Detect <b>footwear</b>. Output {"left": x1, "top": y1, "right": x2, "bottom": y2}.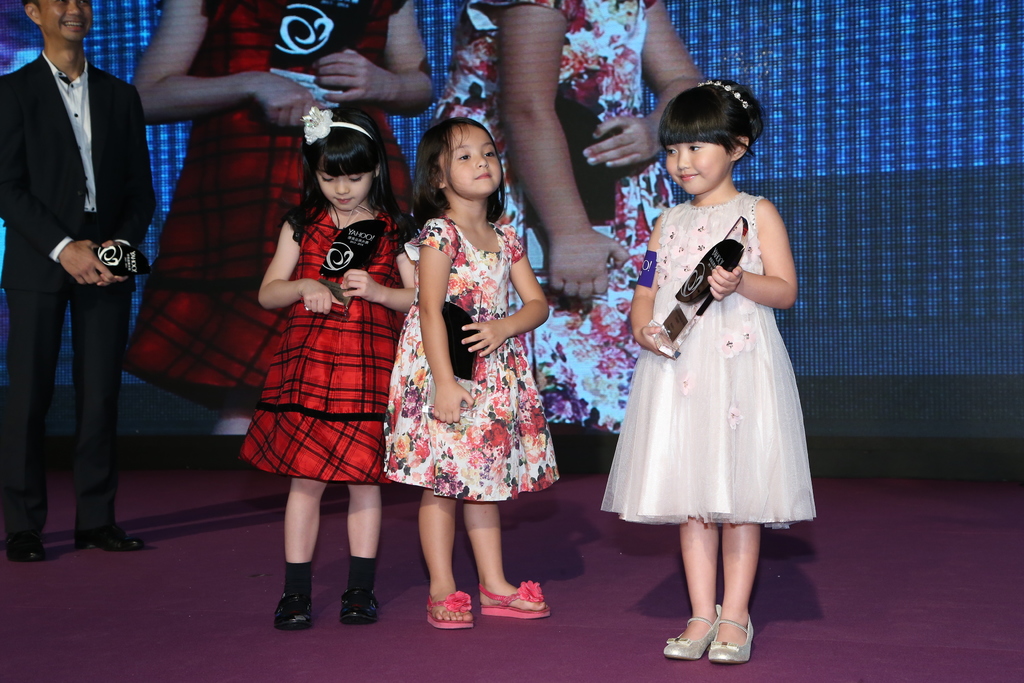
{"left": 482, "top": 581, "right": 550, "bottom": 614}.
